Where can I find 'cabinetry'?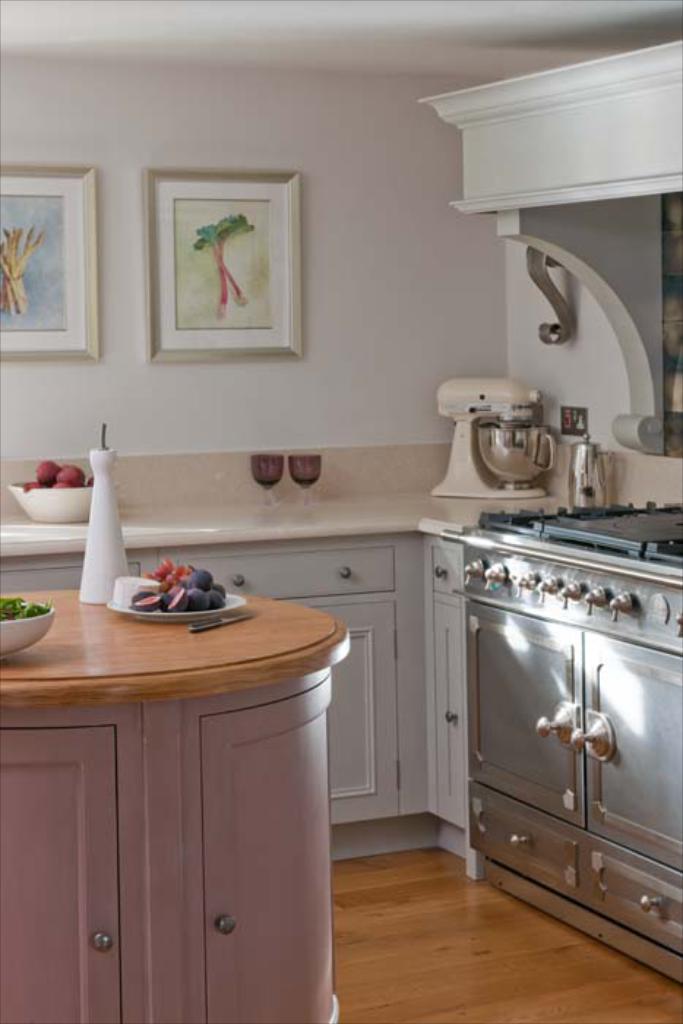
You can find it at {"left": 0, "top": 522, "right": 474, "bottom": 876}.
